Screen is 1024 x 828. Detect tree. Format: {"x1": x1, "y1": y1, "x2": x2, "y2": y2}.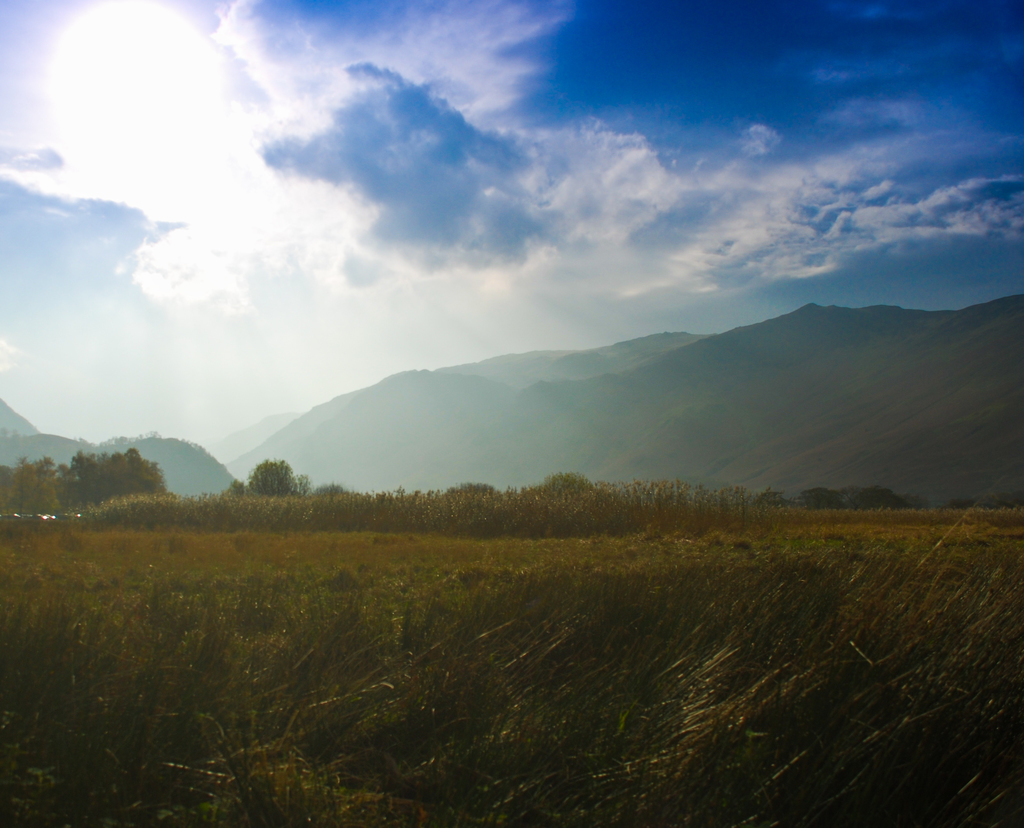
{"x1": 244, "y1": 460, "x2": 298, "y2": 493}.
